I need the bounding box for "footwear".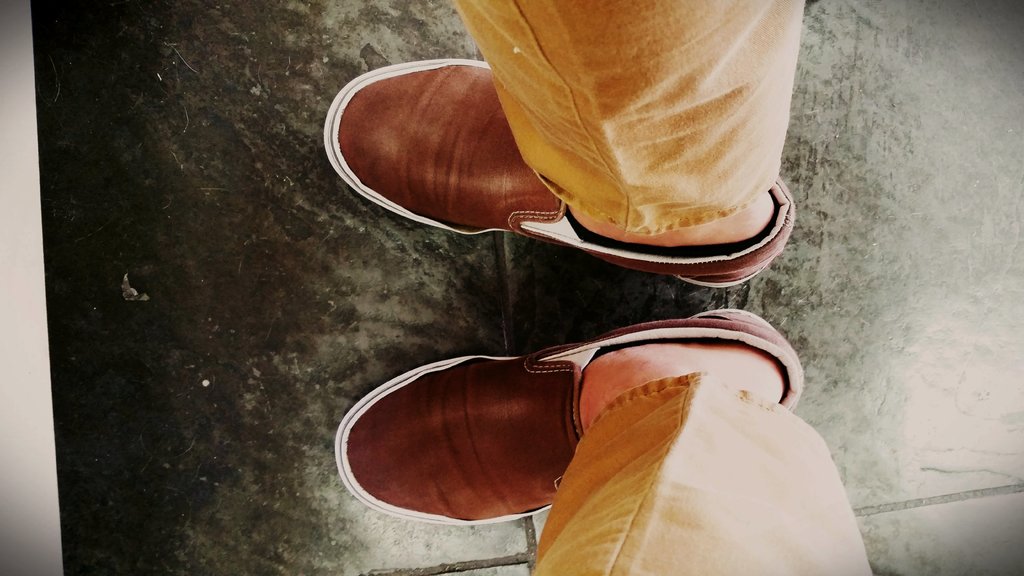
Here it is: {"x1": 321, "y1": 55, "x2": 796, "y2": 289}.
